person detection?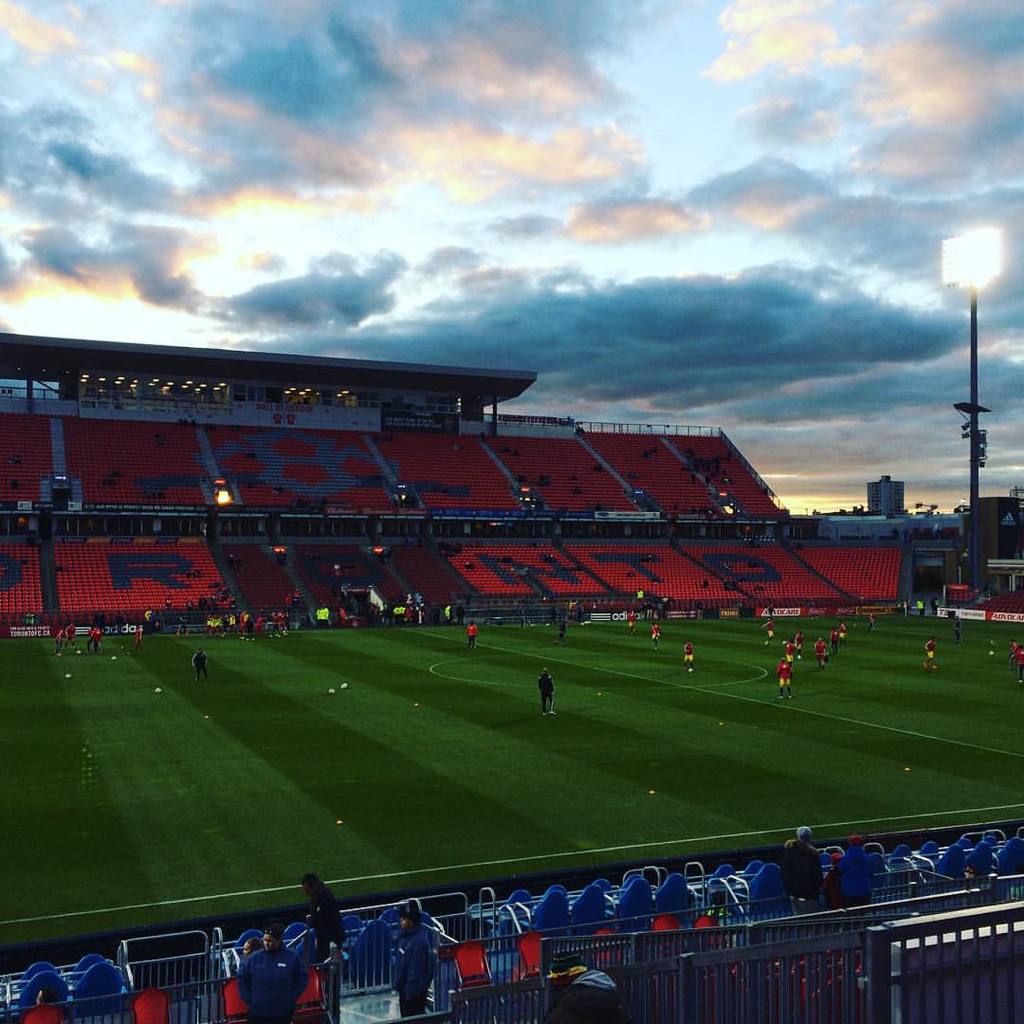
BBox(792, 629, 802, 655)
